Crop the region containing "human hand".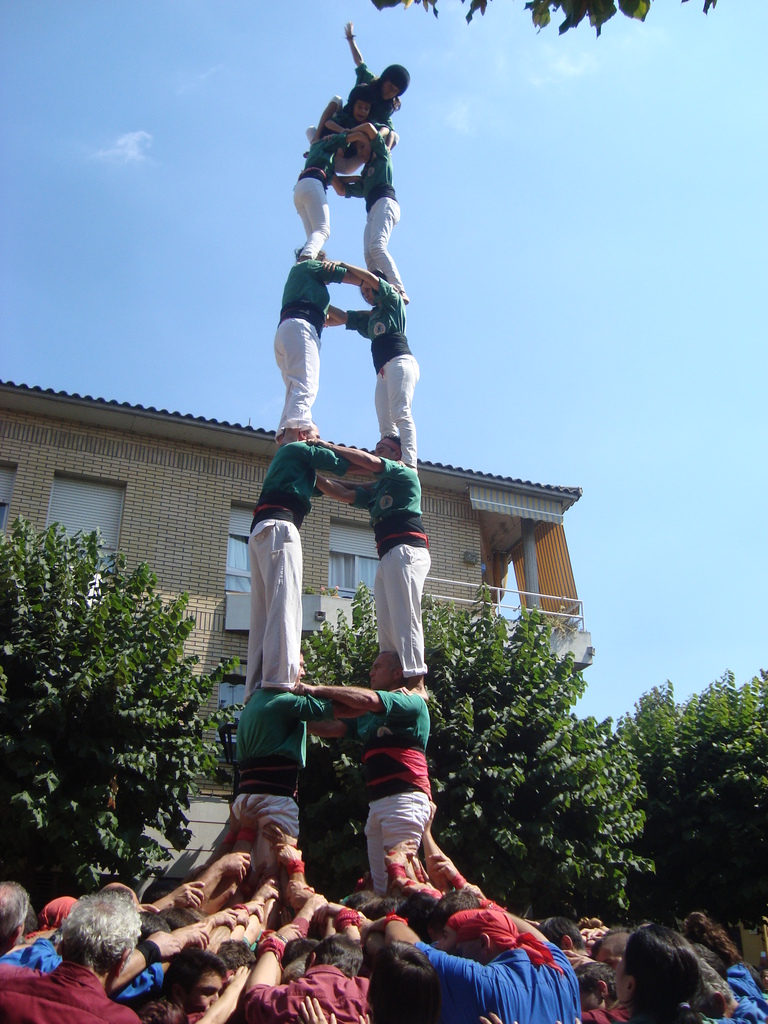
Crop region: region(556, 1018, 586, 1023).
